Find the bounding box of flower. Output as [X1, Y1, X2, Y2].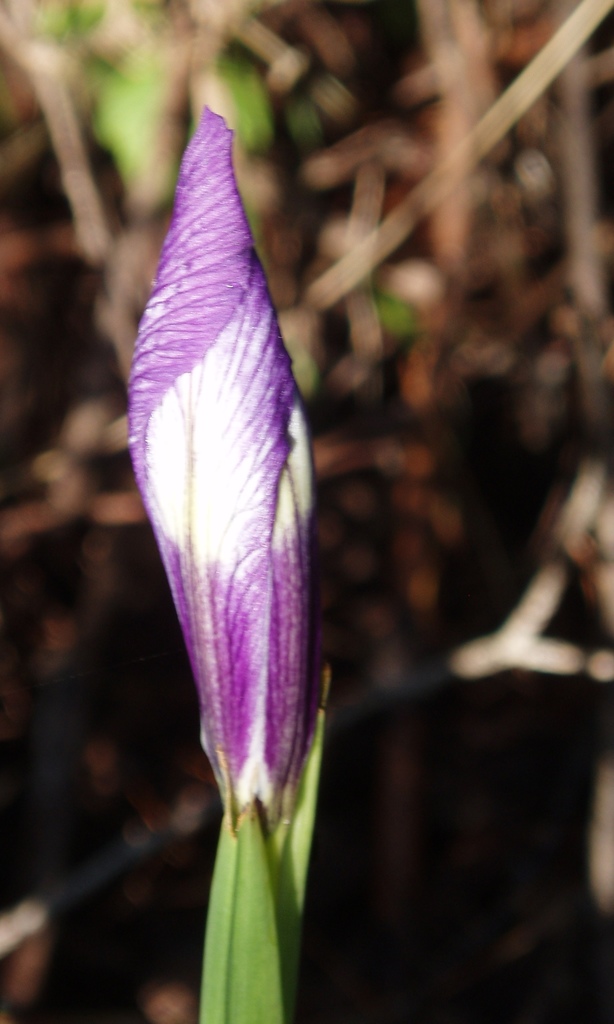
[111, 109, 349, 879].
